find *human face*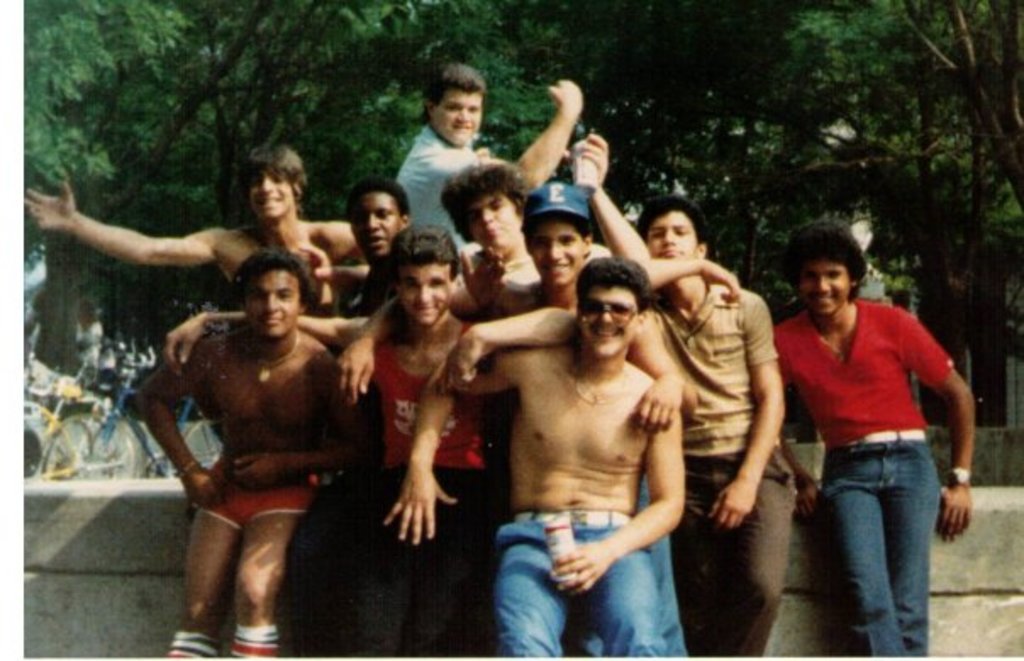
<region>576, 283, 637, 353</region>
